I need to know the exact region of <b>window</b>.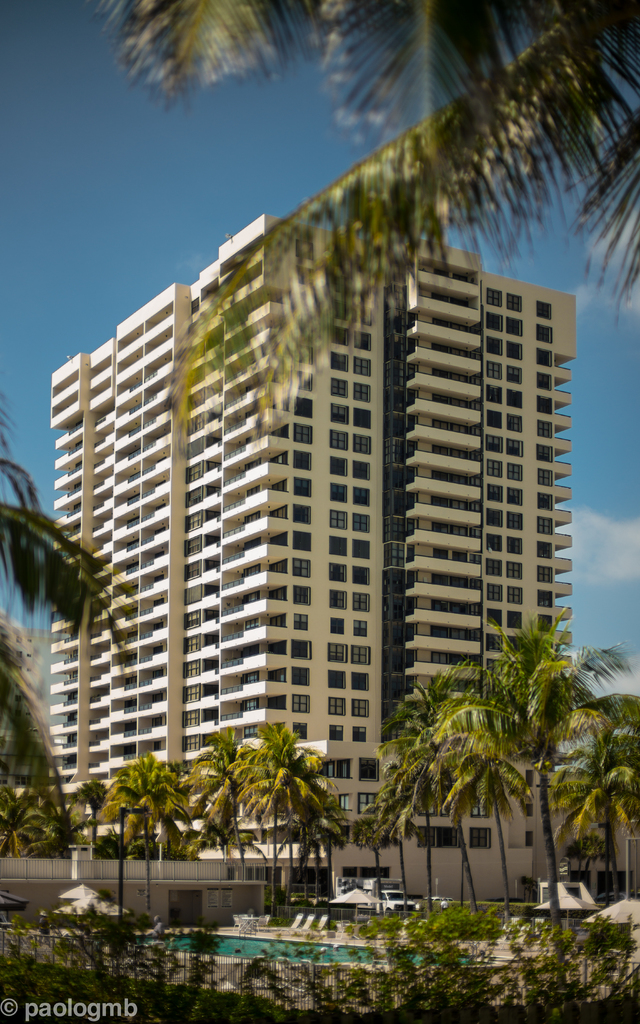
Region: x1=488, y1=288, x2=504, y2=309.
